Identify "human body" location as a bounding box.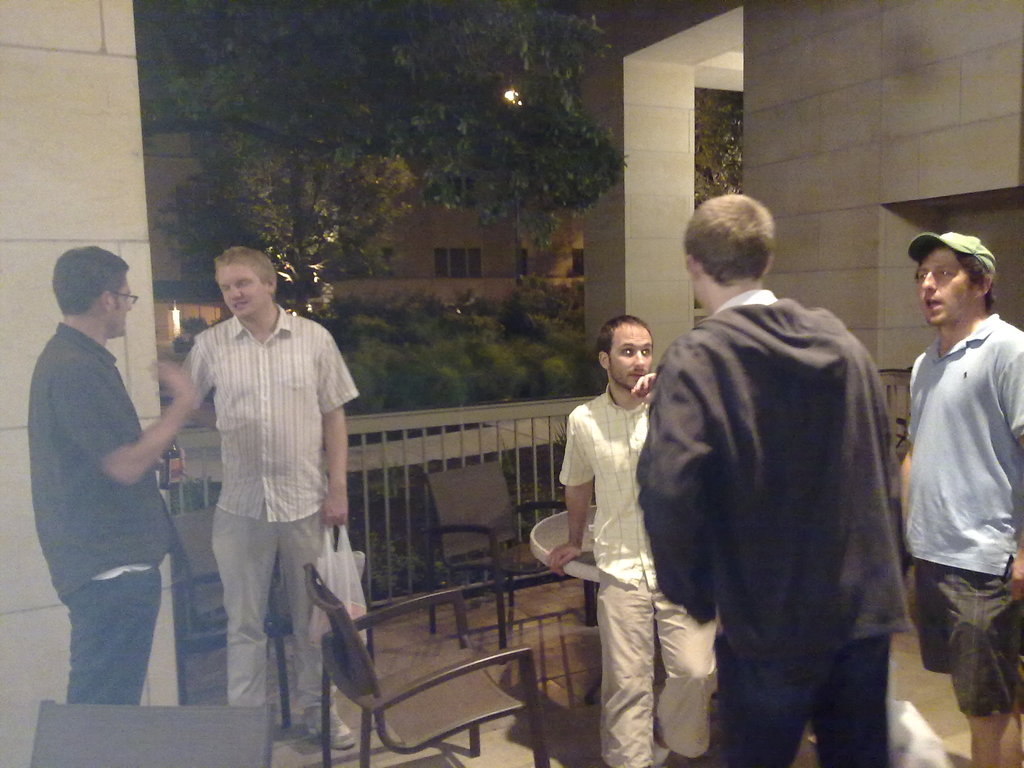
select_region(895, 314, 1023, 767).
